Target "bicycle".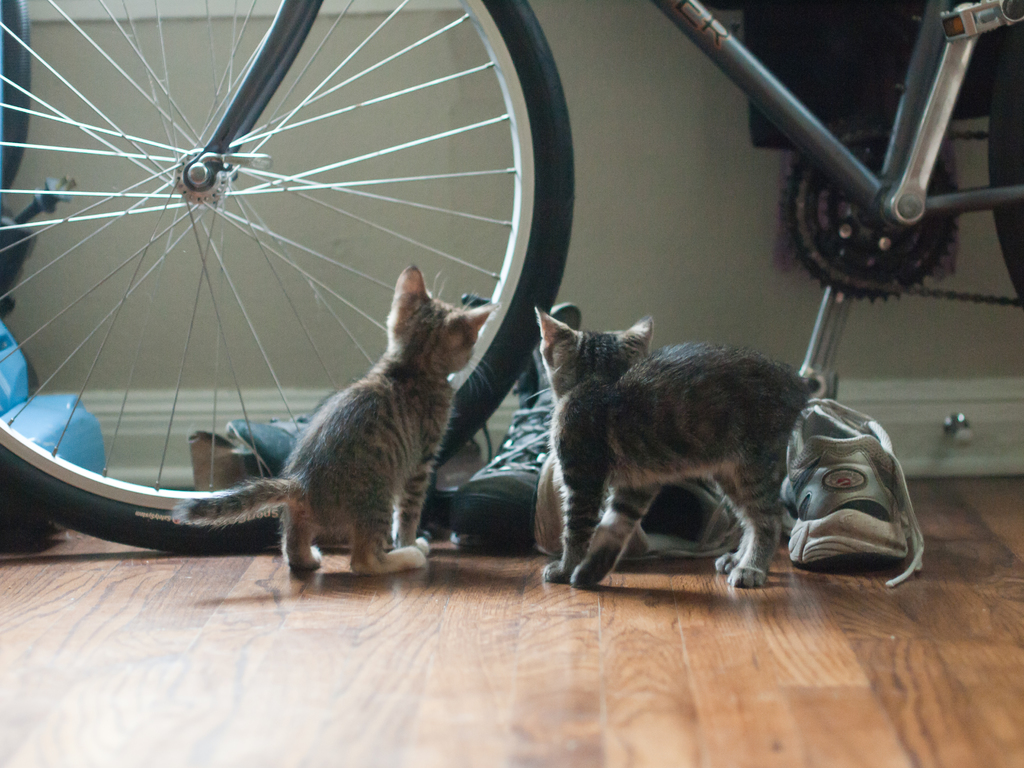
Target region: {"left": 0, "top": 0, "right": 1023, "bottom": 552}.
